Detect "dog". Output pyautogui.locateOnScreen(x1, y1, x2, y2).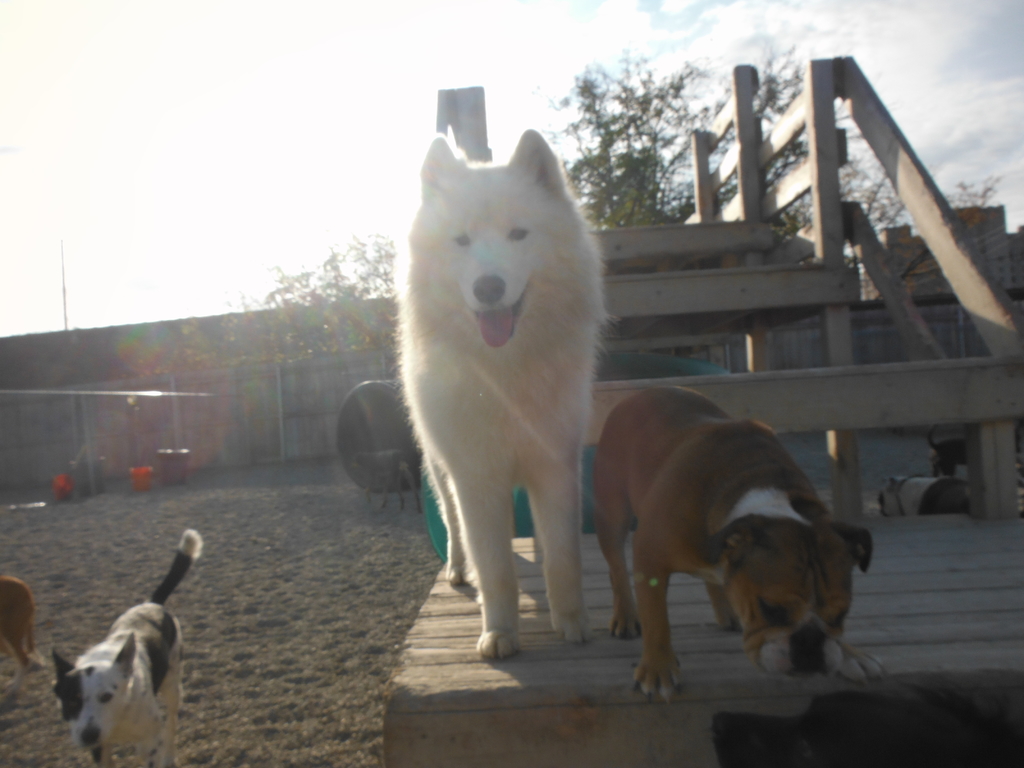
pyautogui.locateOnScreen(876, 470, 975, 516).
